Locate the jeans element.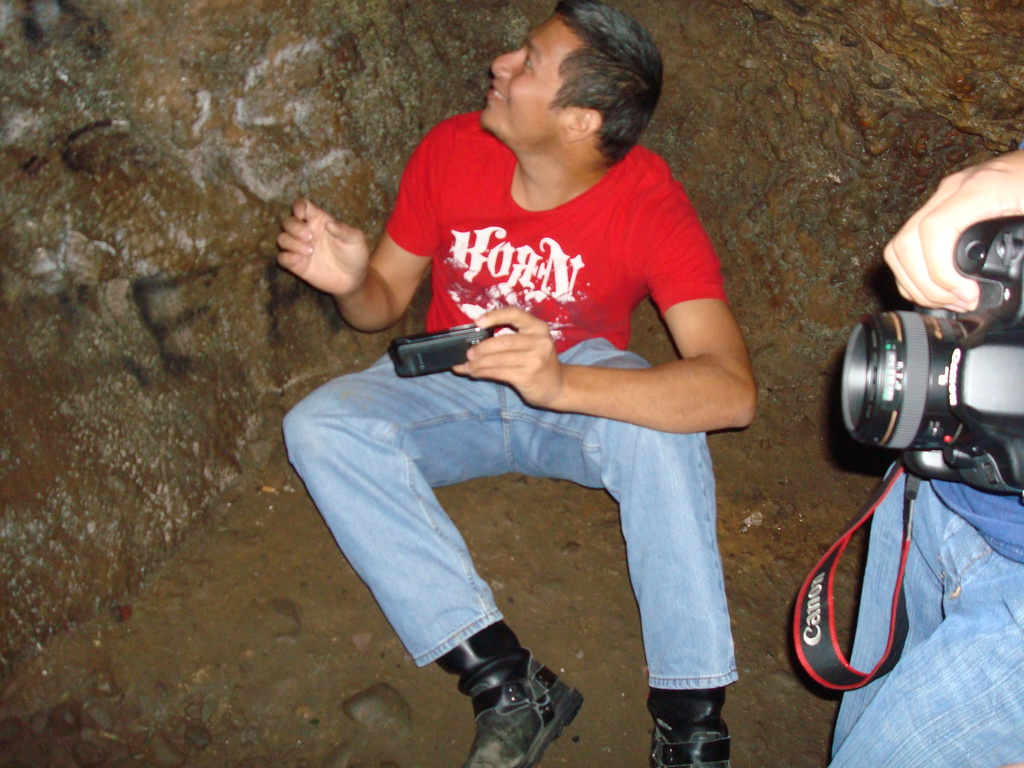
Element bbox: 286:360:747:701.
